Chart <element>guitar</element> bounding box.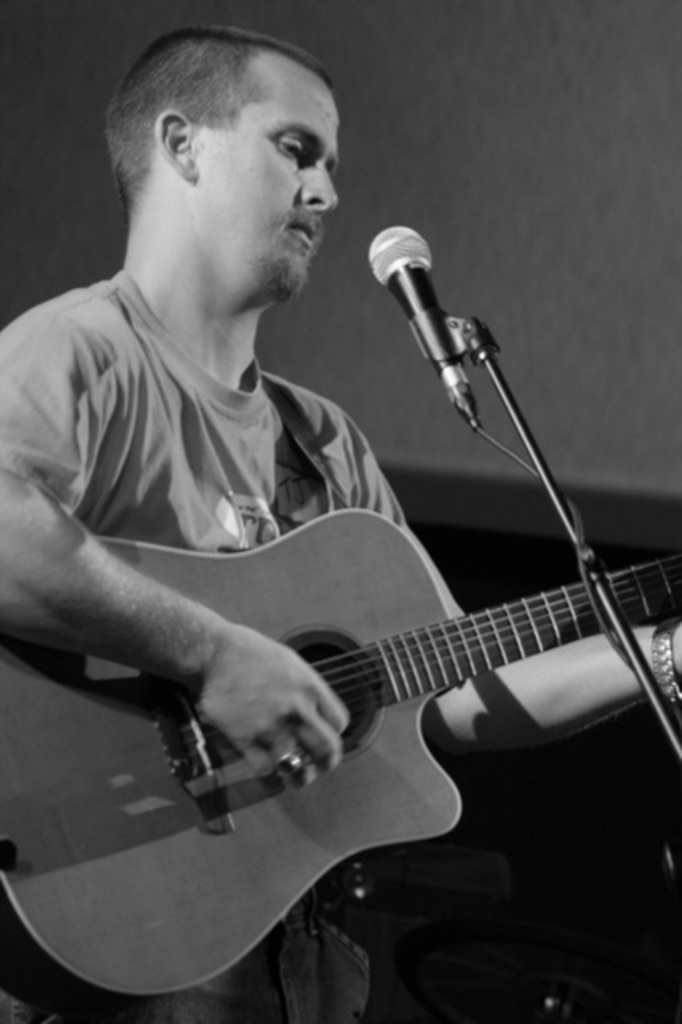
Charted: (x1=0, y1=507, x2=680, y2=1008).
